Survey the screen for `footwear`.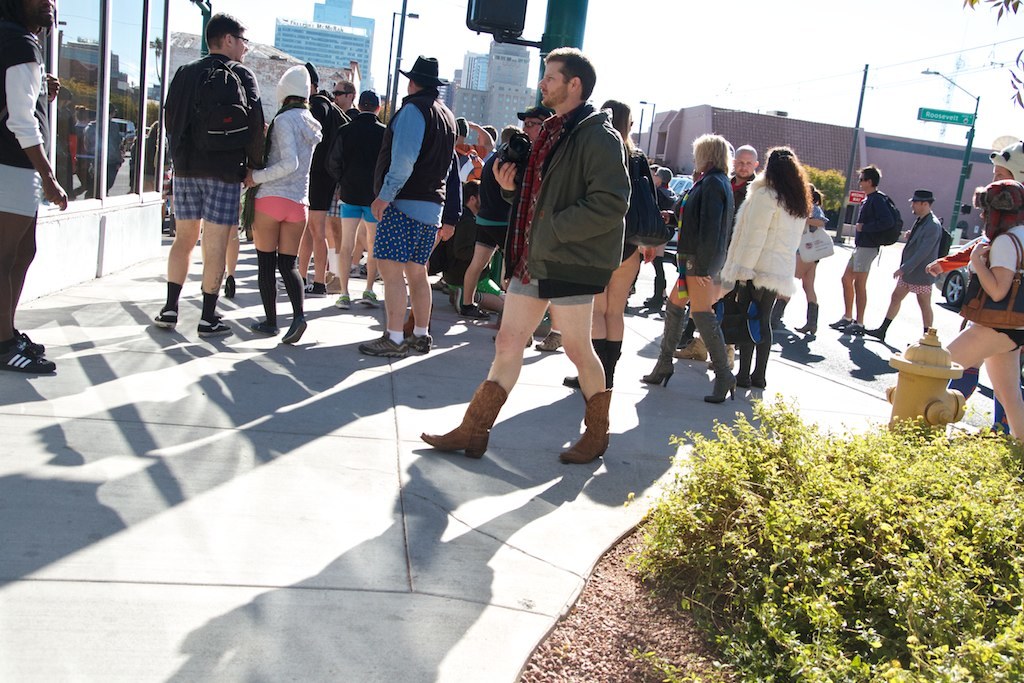
Survey found: 641:317:676:377.
